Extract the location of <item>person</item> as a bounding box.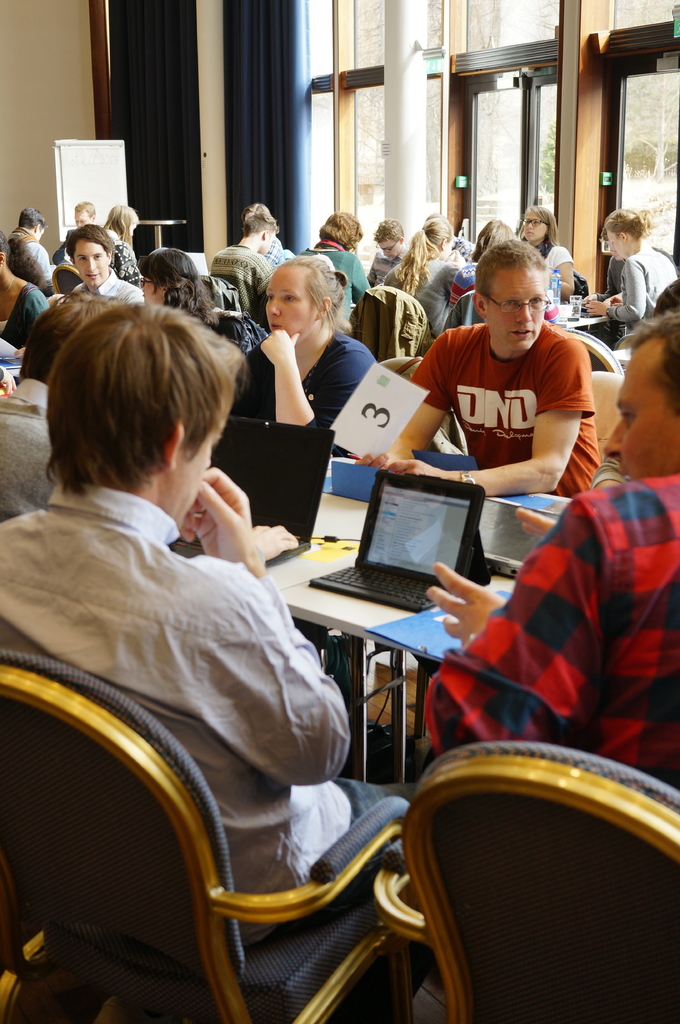
(left=183, top=247, right=389, bottom=450).
